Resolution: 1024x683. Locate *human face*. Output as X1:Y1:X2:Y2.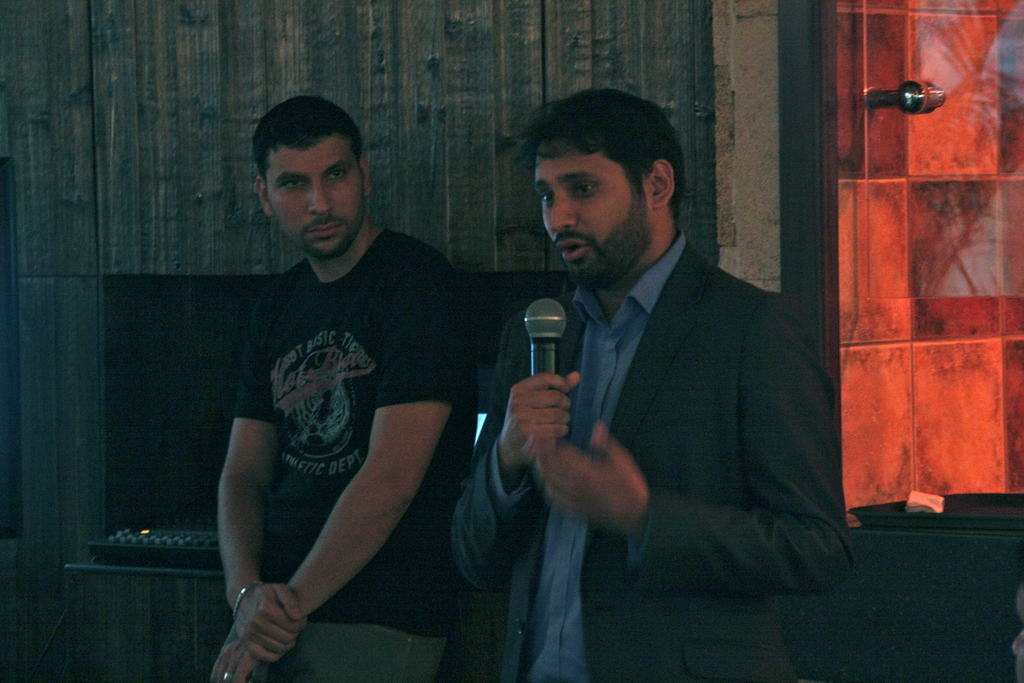
540:142:659:304.
